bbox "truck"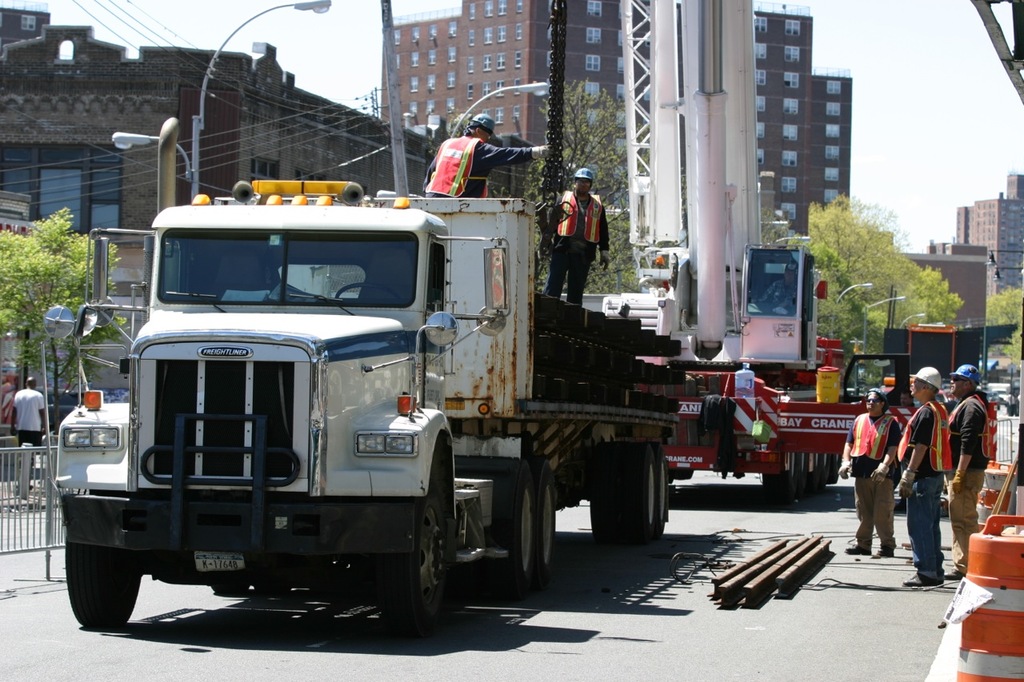
x1=46 y1=152 x2=769 y2=631
